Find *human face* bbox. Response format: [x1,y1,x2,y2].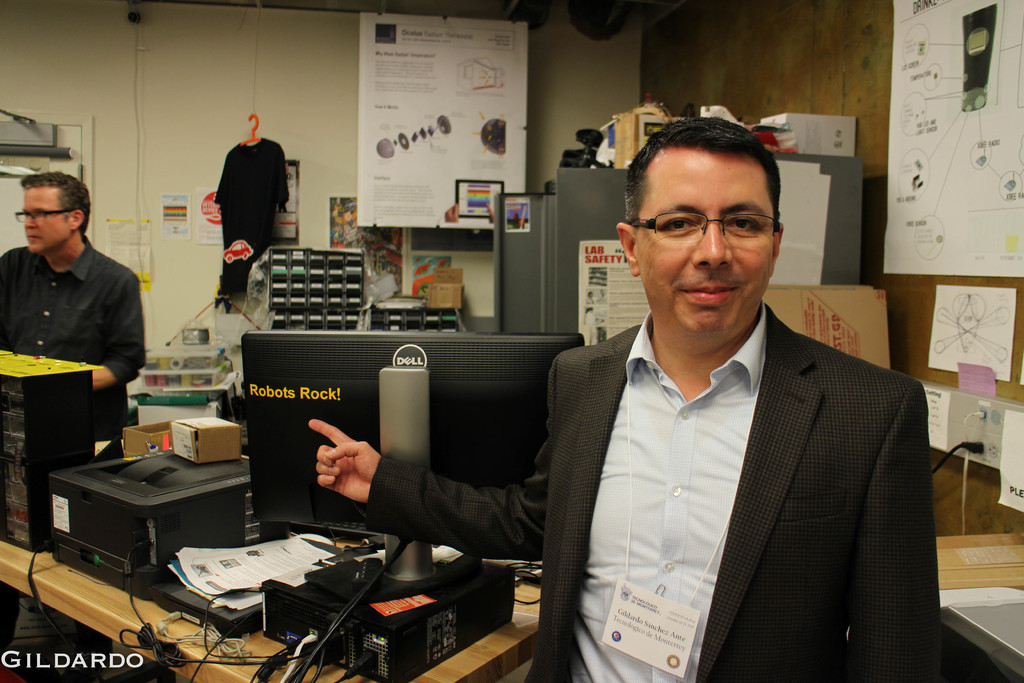
[636,149,771,342].
